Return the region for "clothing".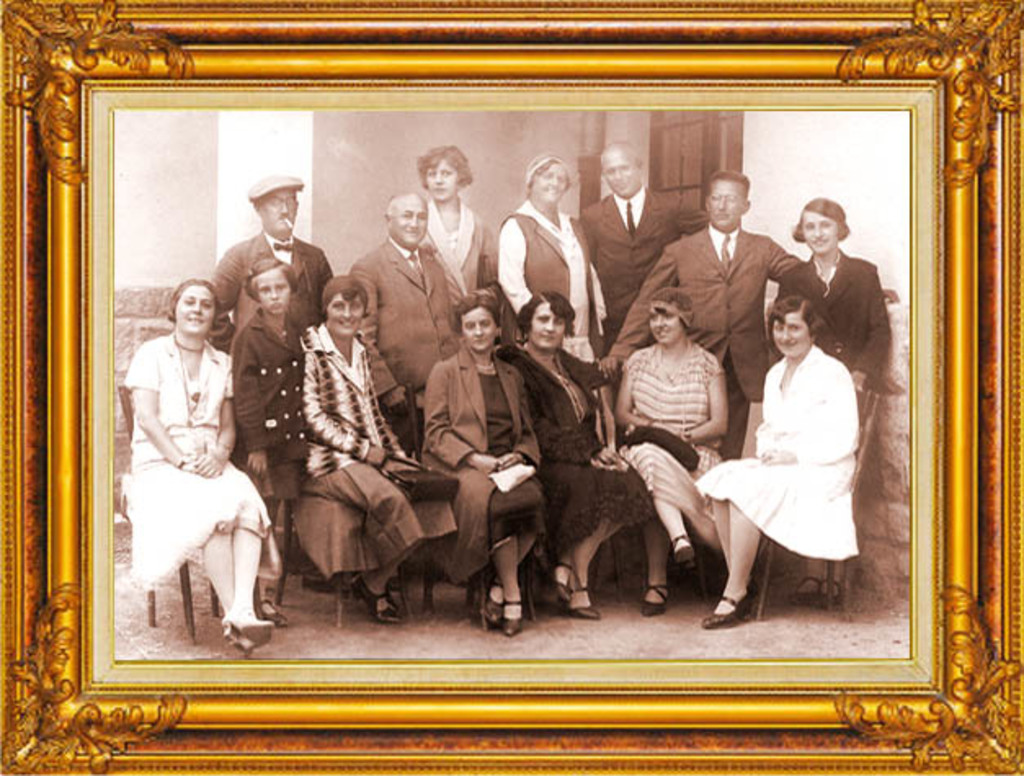
pyautogui.locateOnScreen(617, 345, 725, 544).
